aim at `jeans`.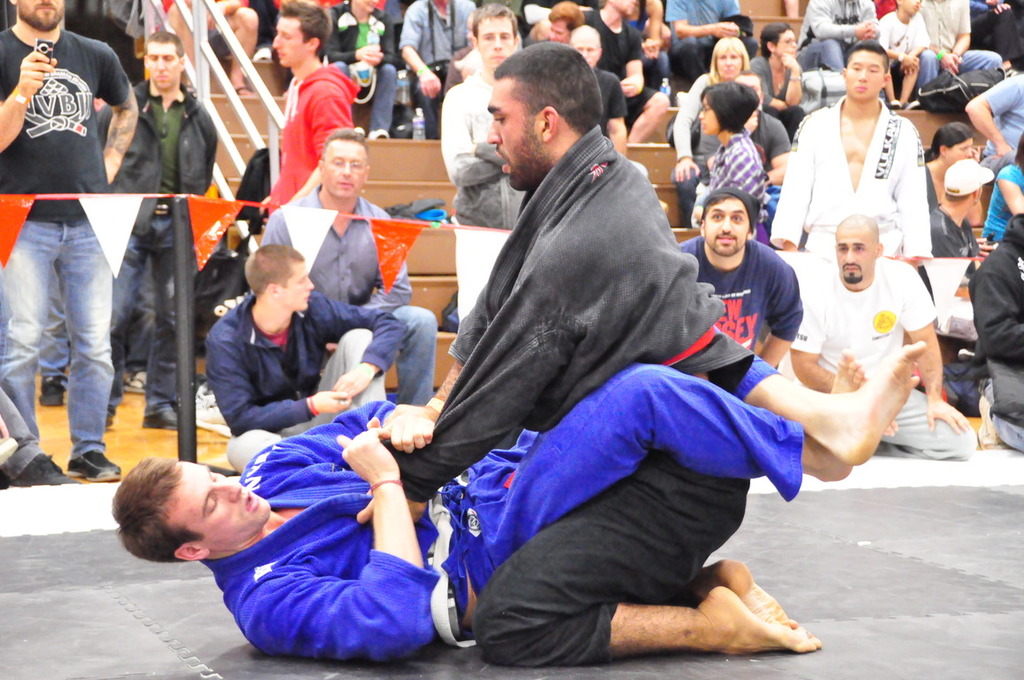
Aimed at [0, 212, 109, 475].
